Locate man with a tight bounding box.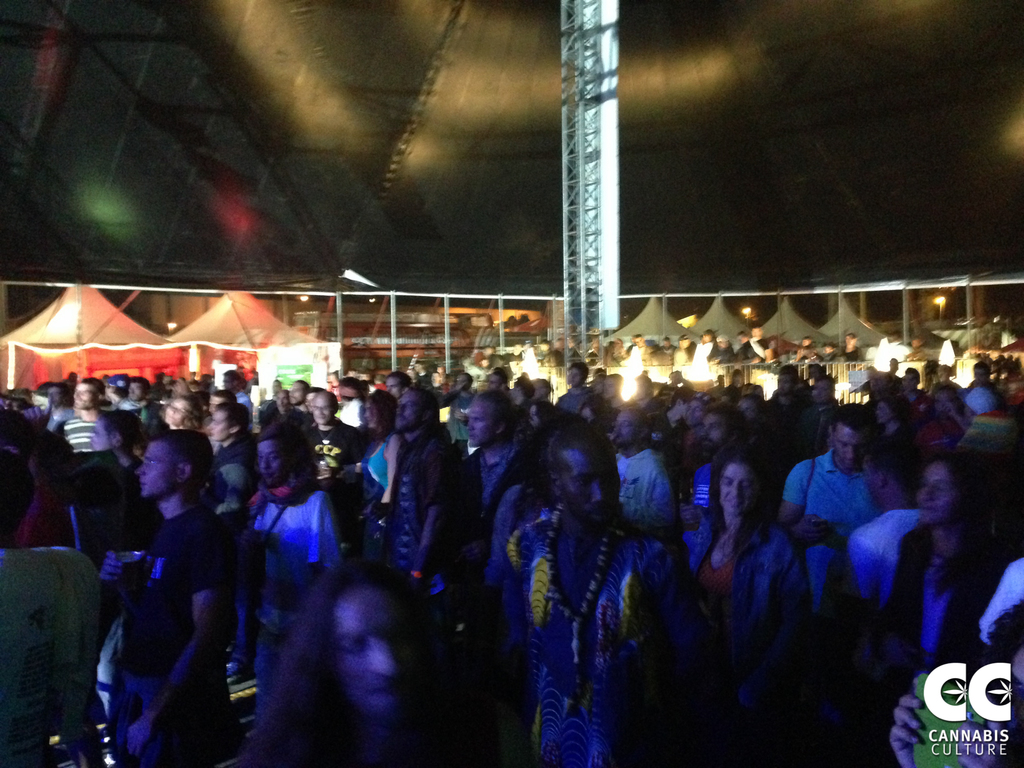
bbox=(113, 454, 241, 735).
